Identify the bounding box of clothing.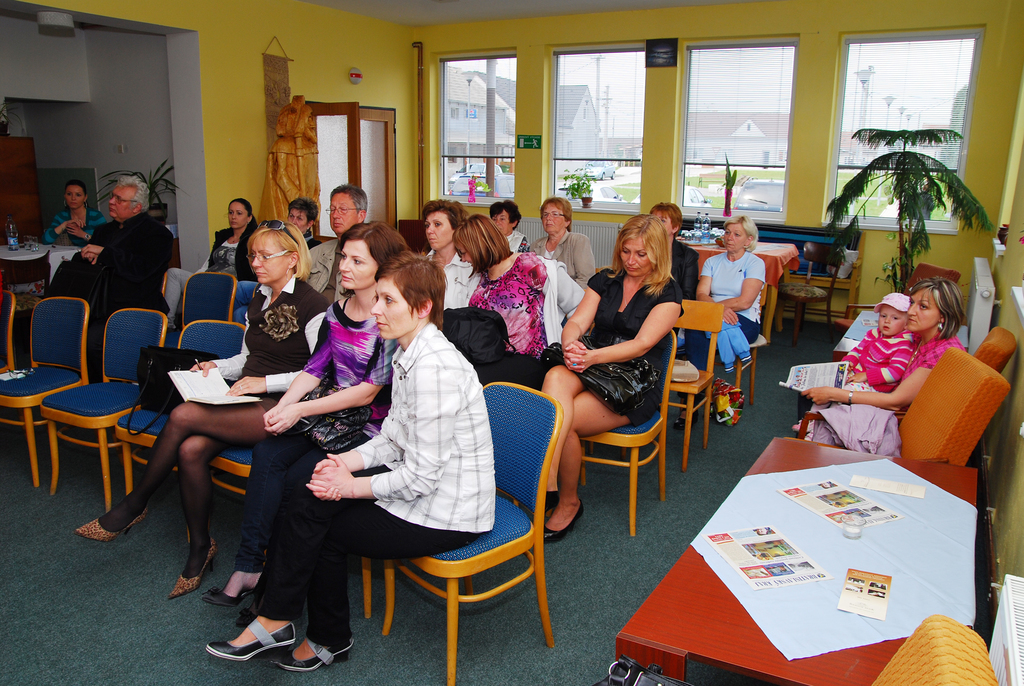
x1=700 y1=247 x2=766 y2=390.
